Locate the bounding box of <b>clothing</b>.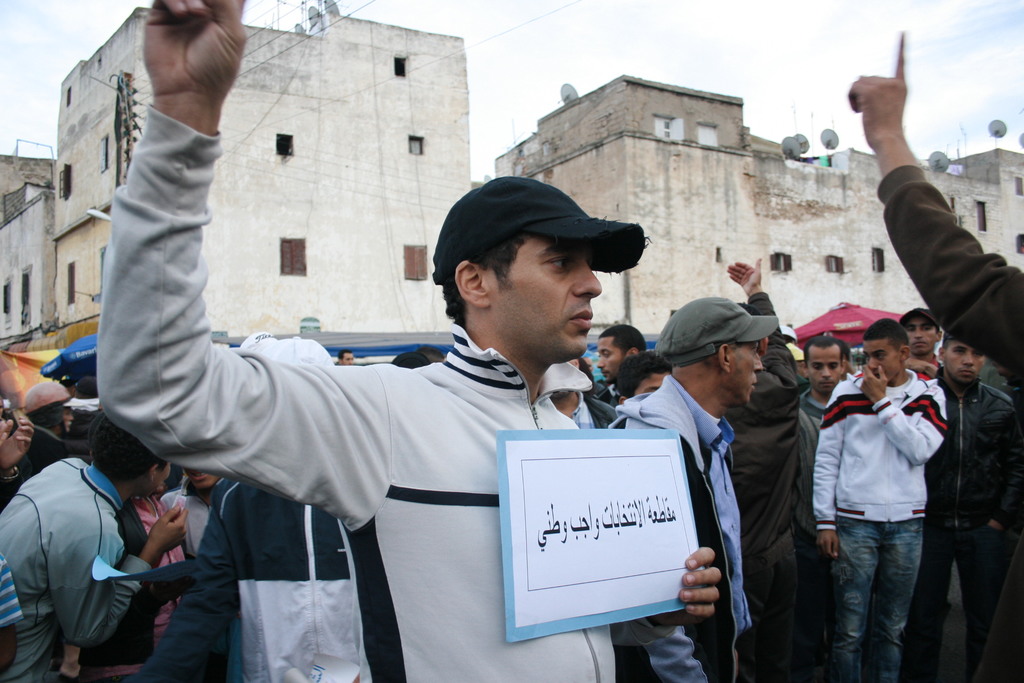
Bounding box: 790:379:838:682.
